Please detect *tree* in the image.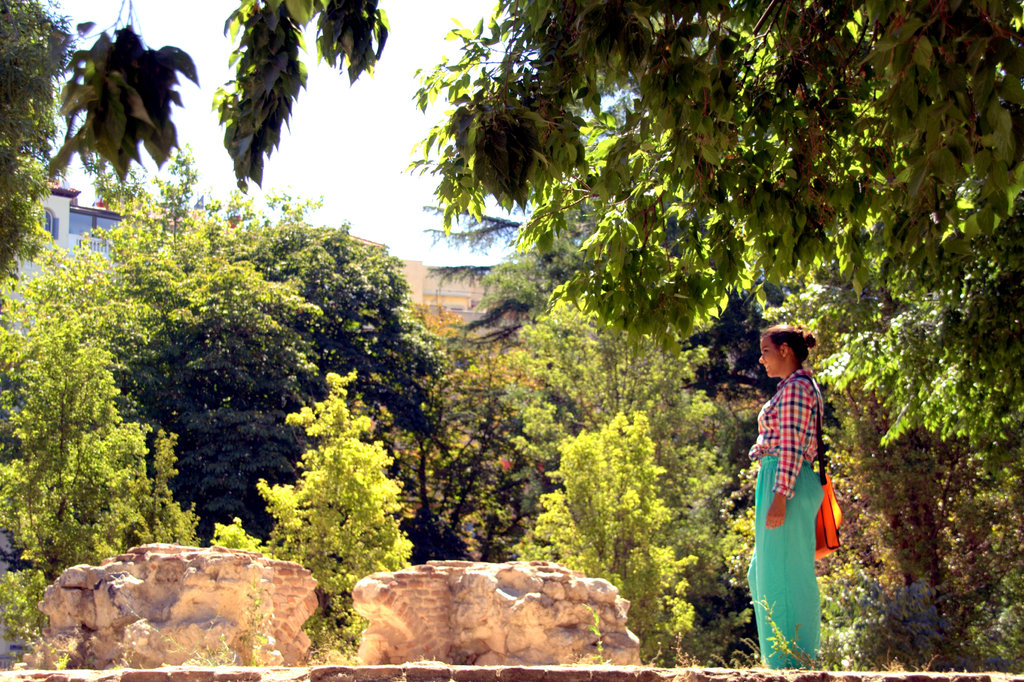
pyautogui.locateOnScreen(202, 361, 420, 656).
